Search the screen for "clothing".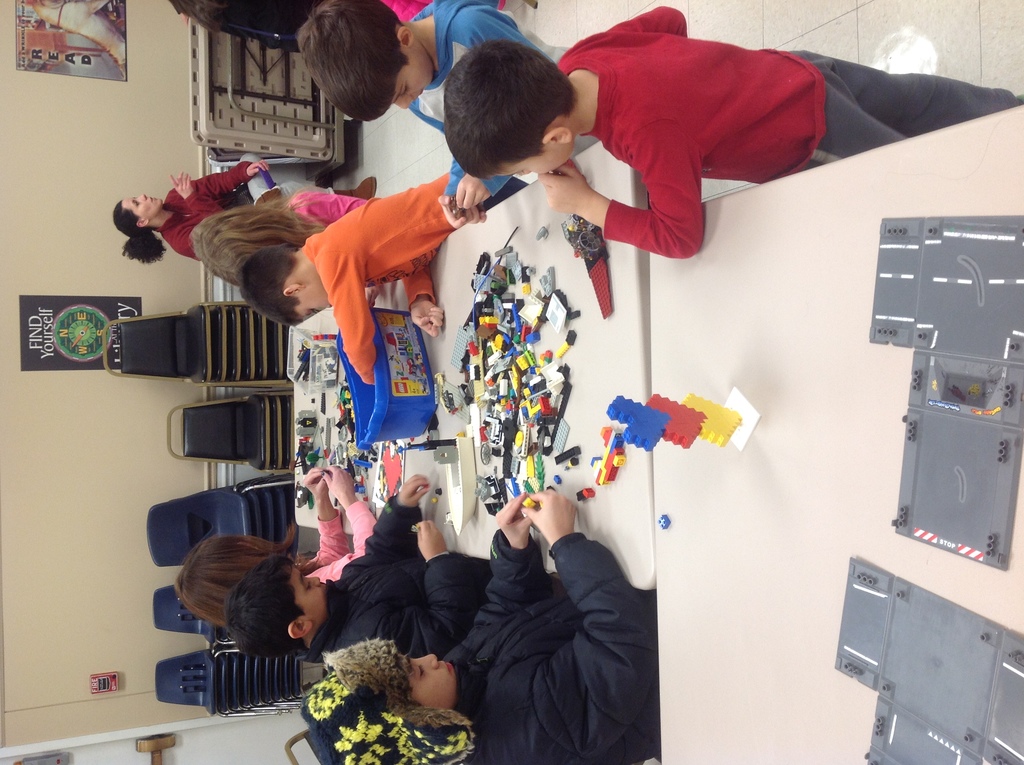
Found at crop(303, 495, 465, 663).
